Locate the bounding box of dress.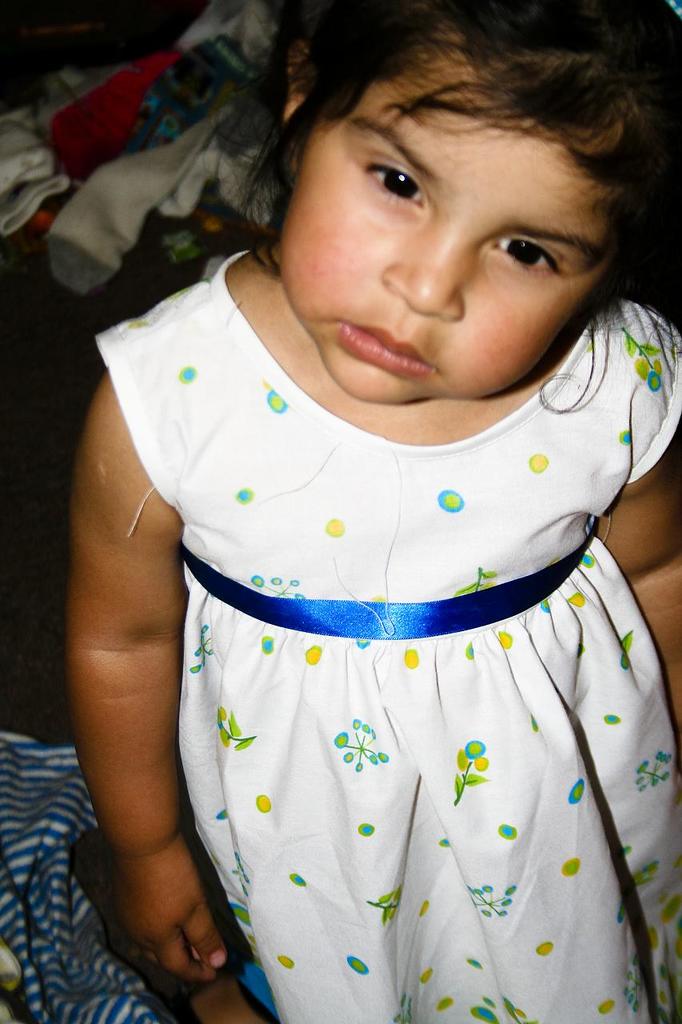
Bounding box: l=82, t=234, r=681, b=1023.
